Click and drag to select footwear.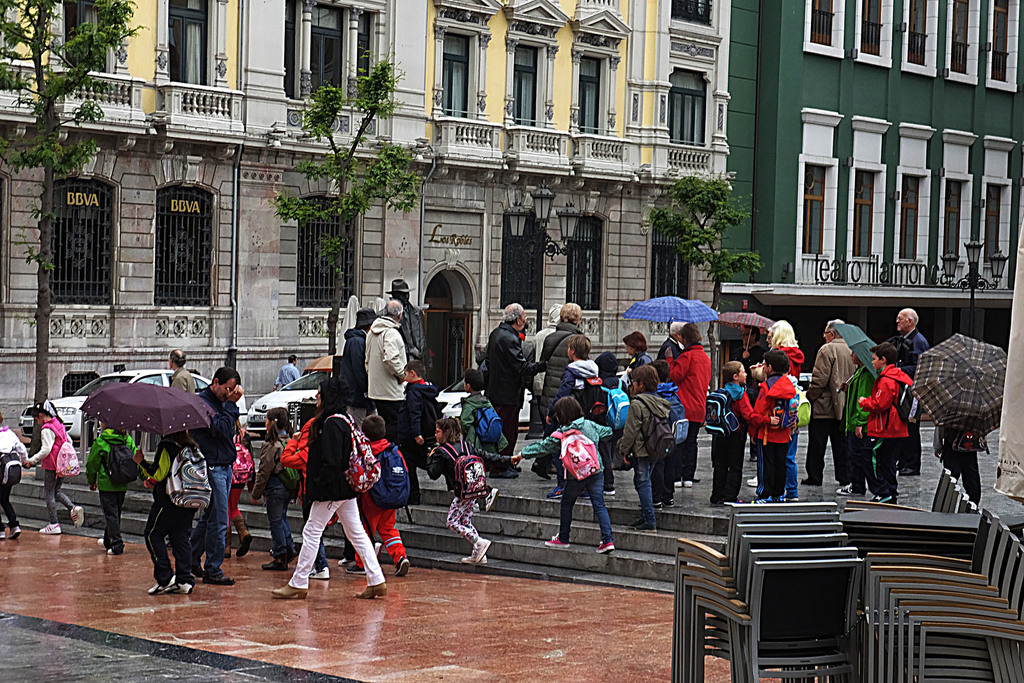
Selection: <region>202, 570, 232, 584</region>.
